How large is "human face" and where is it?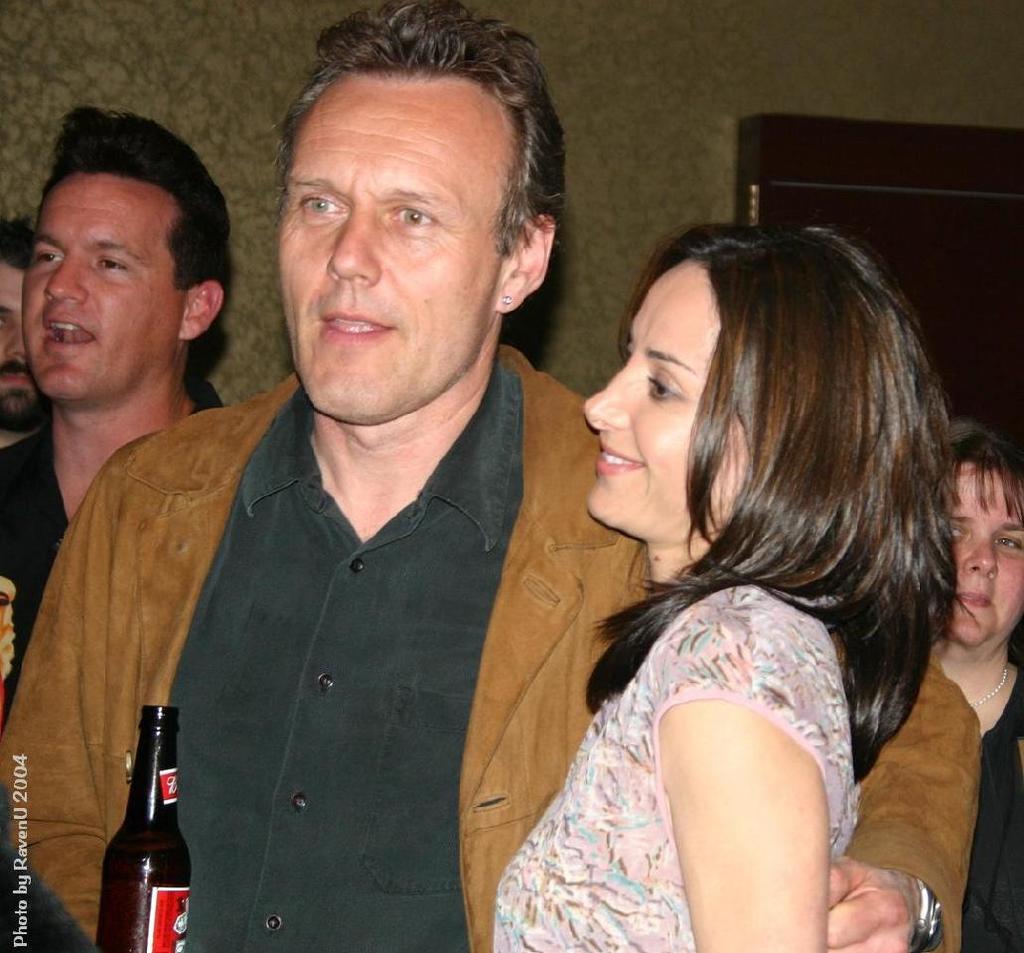
Bounding box: [x1=23, y1=161, x2=190, y2=404].
